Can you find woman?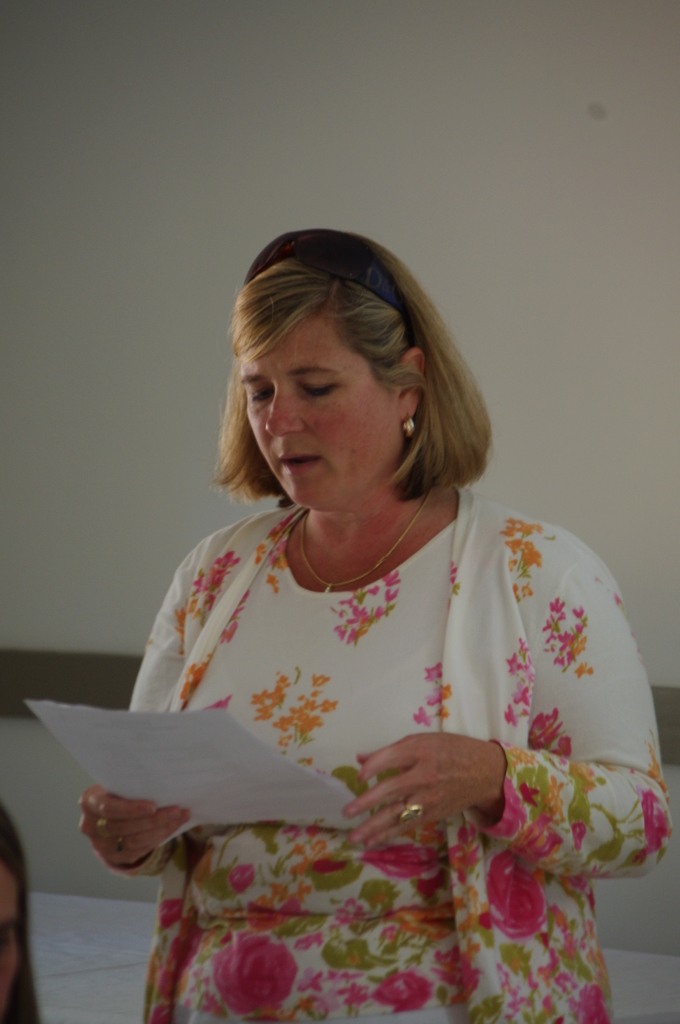
Yes, bounding box: (76,232,666,991).
